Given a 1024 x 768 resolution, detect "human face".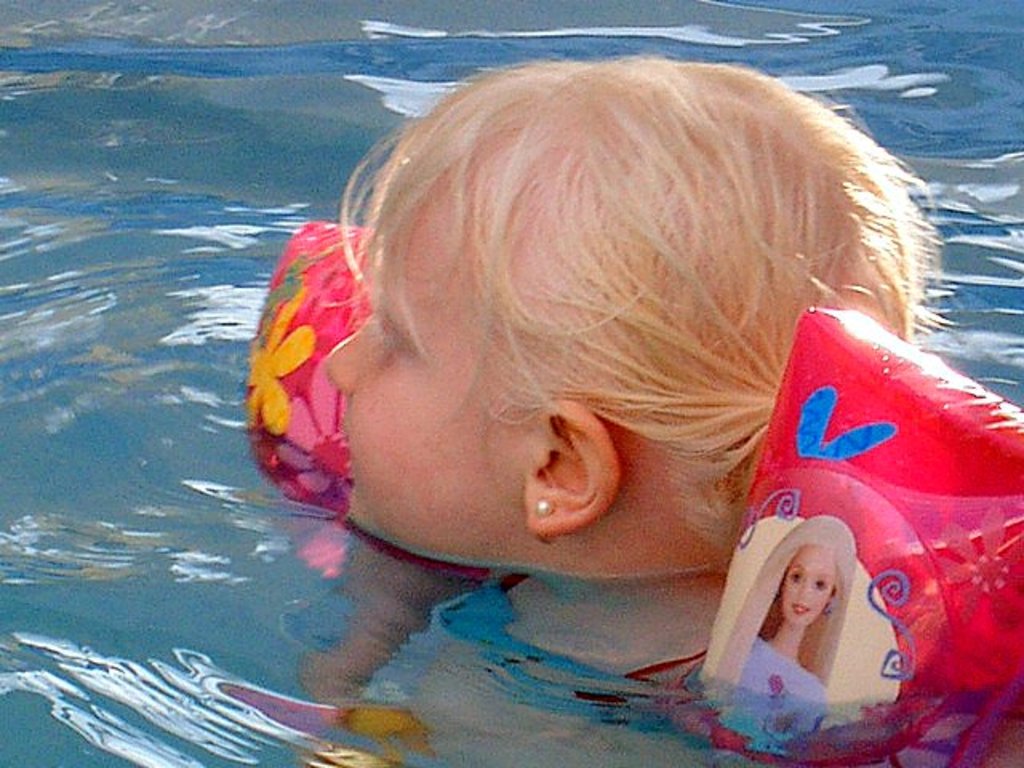
{"left": 320, "top": 168, "right": 566, "bottom": 536}.
